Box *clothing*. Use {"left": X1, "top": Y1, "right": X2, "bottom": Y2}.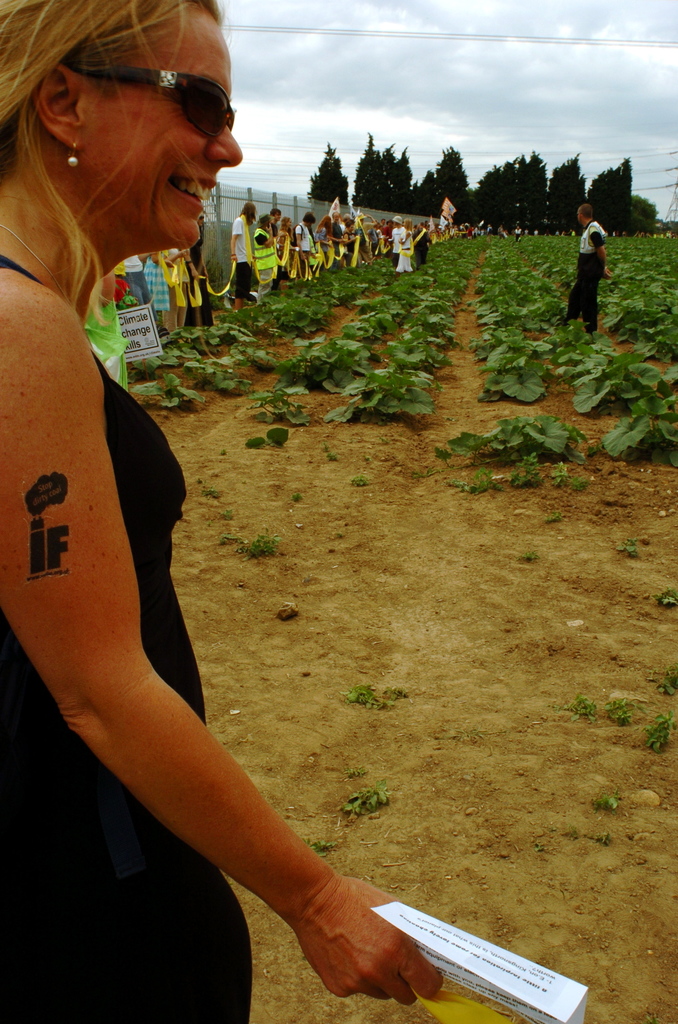
{"left": 85, "top": 298, "right": 132, "bottom": 390}.
